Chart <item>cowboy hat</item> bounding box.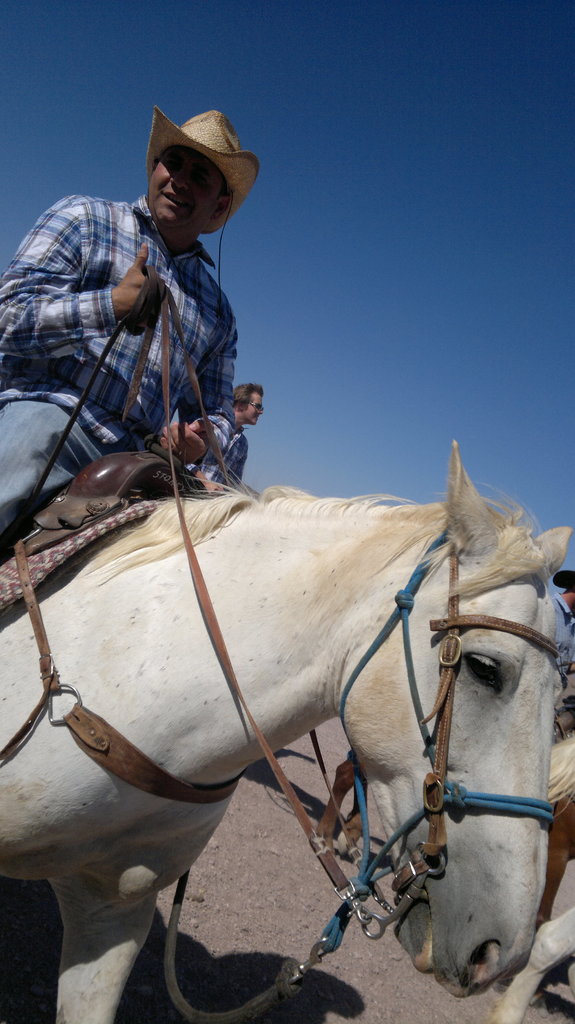
Charted: locate(134, 99, 241, 230).
